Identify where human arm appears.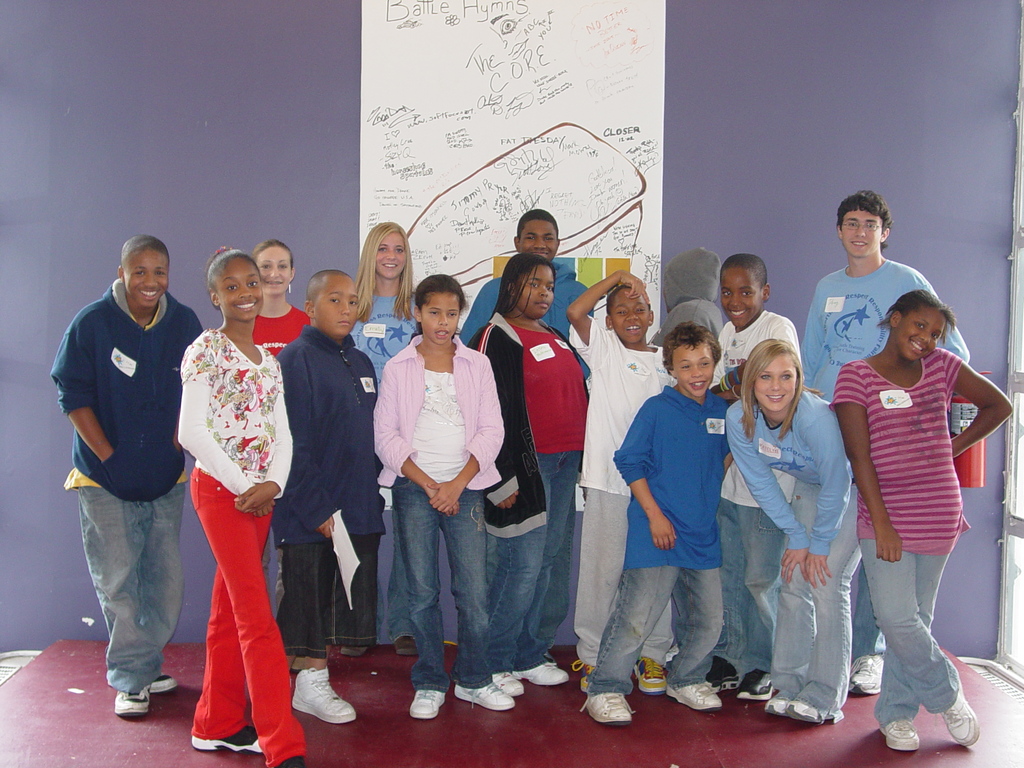
Appears at left=231, top=381, right=292, bottom=518.
